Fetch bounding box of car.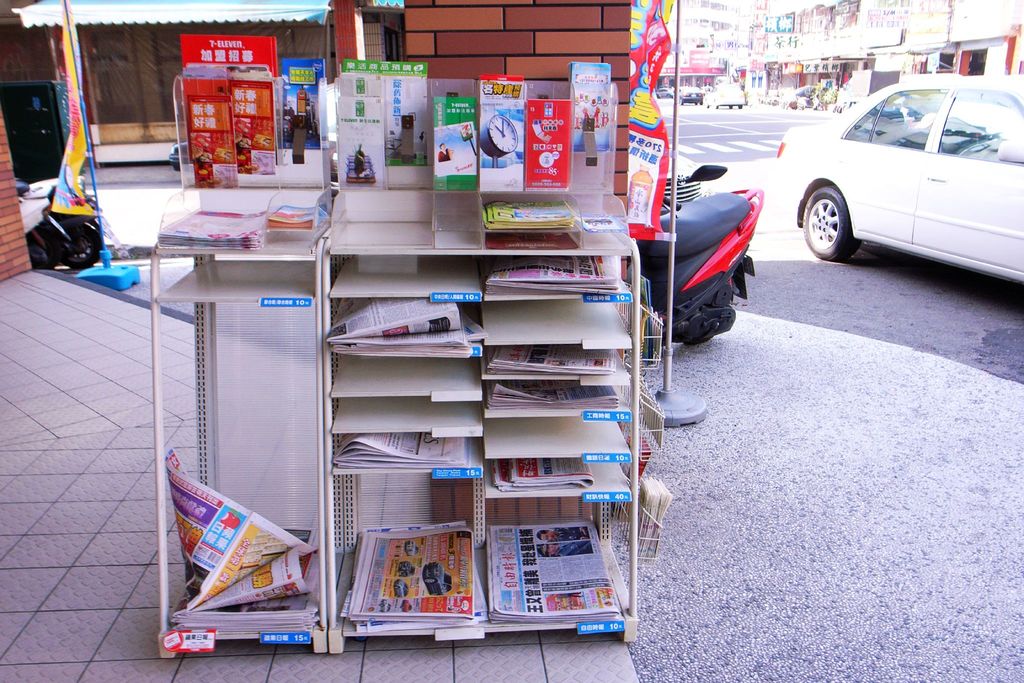
Bbox: 170,142,190,170.
